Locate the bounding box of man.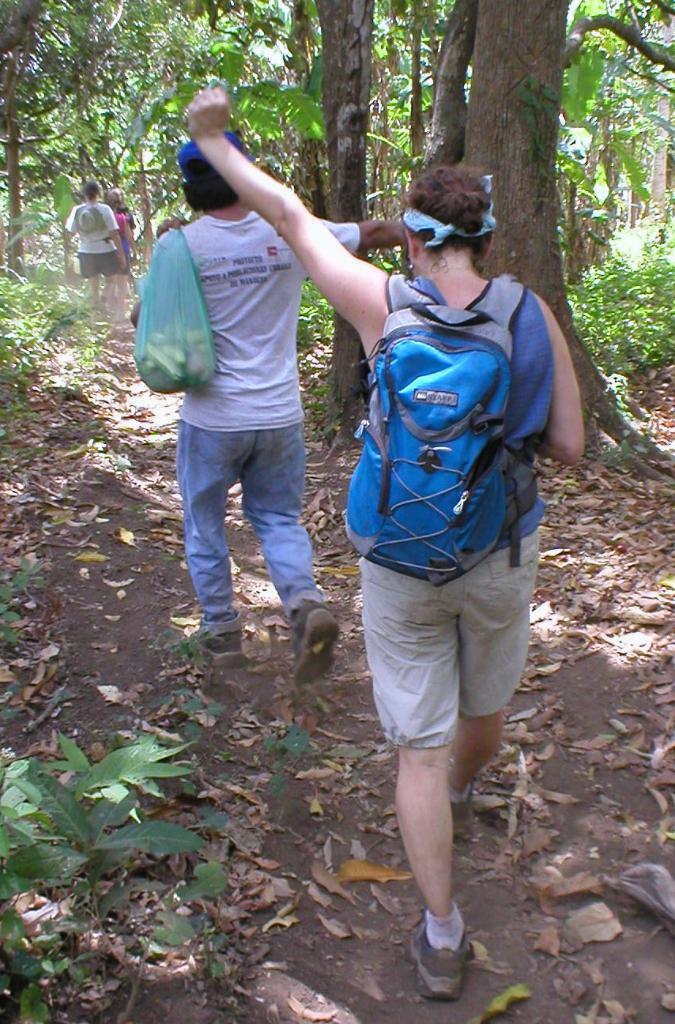
Bounding box: (186, 82, 585, 1004).
